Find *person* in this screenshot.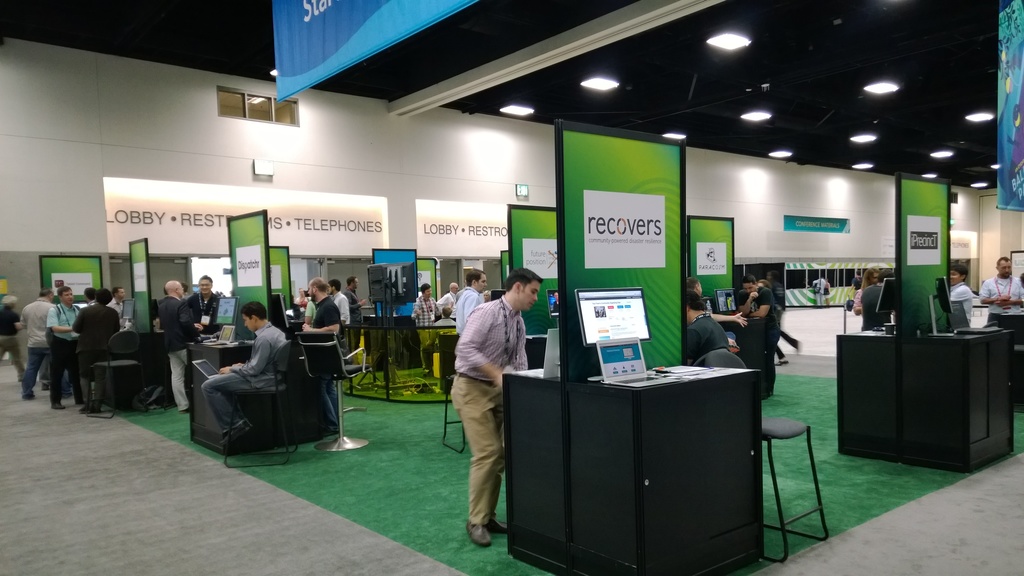
The bounding box for *person* is <region>153, 276, 202, 410</region>.
